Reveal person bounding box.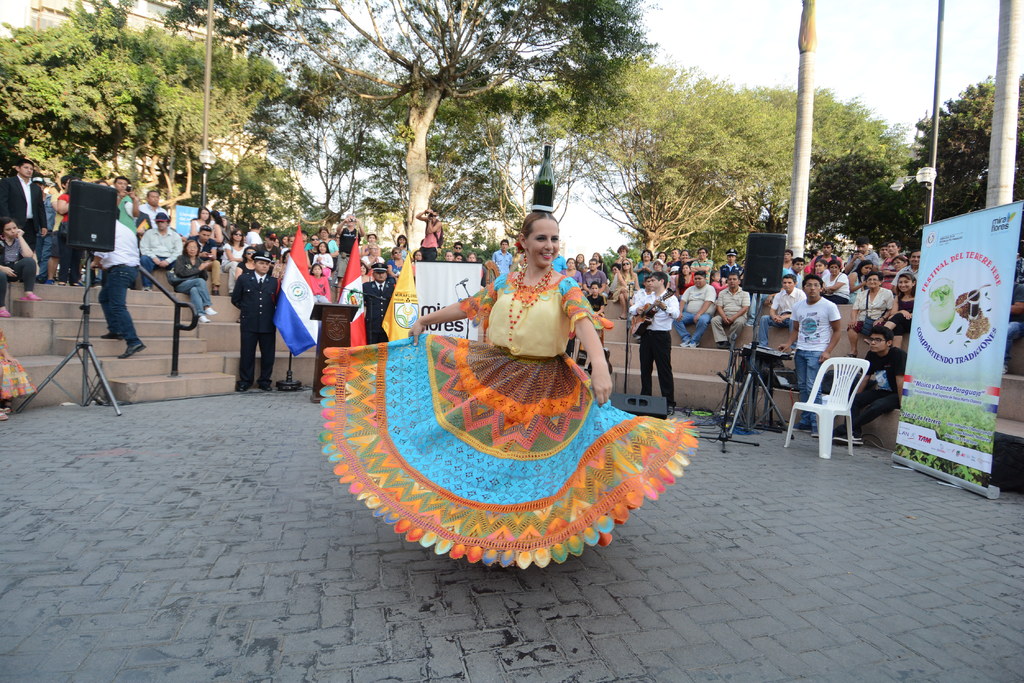
Revealed: select_region(170, 237, 219, 324).
